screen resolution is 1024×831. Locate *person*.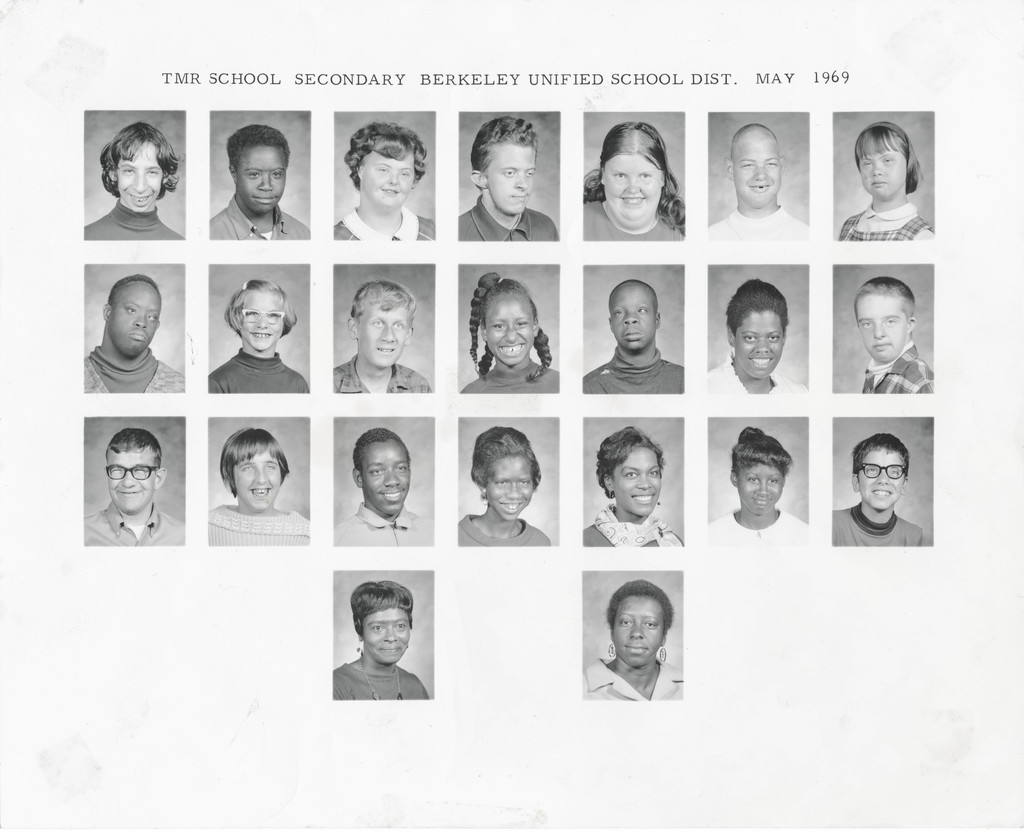
[x1=582, y1=430, x2=685, y2=545].
